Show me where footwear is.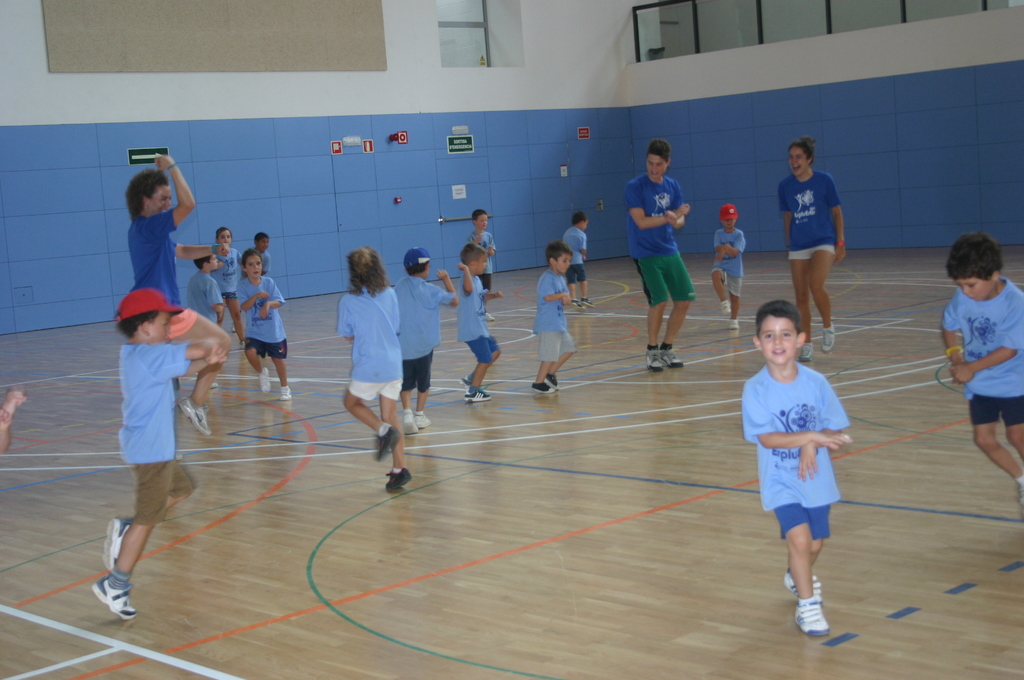
footwear is at bbox=[210, 383, 220, 394].
